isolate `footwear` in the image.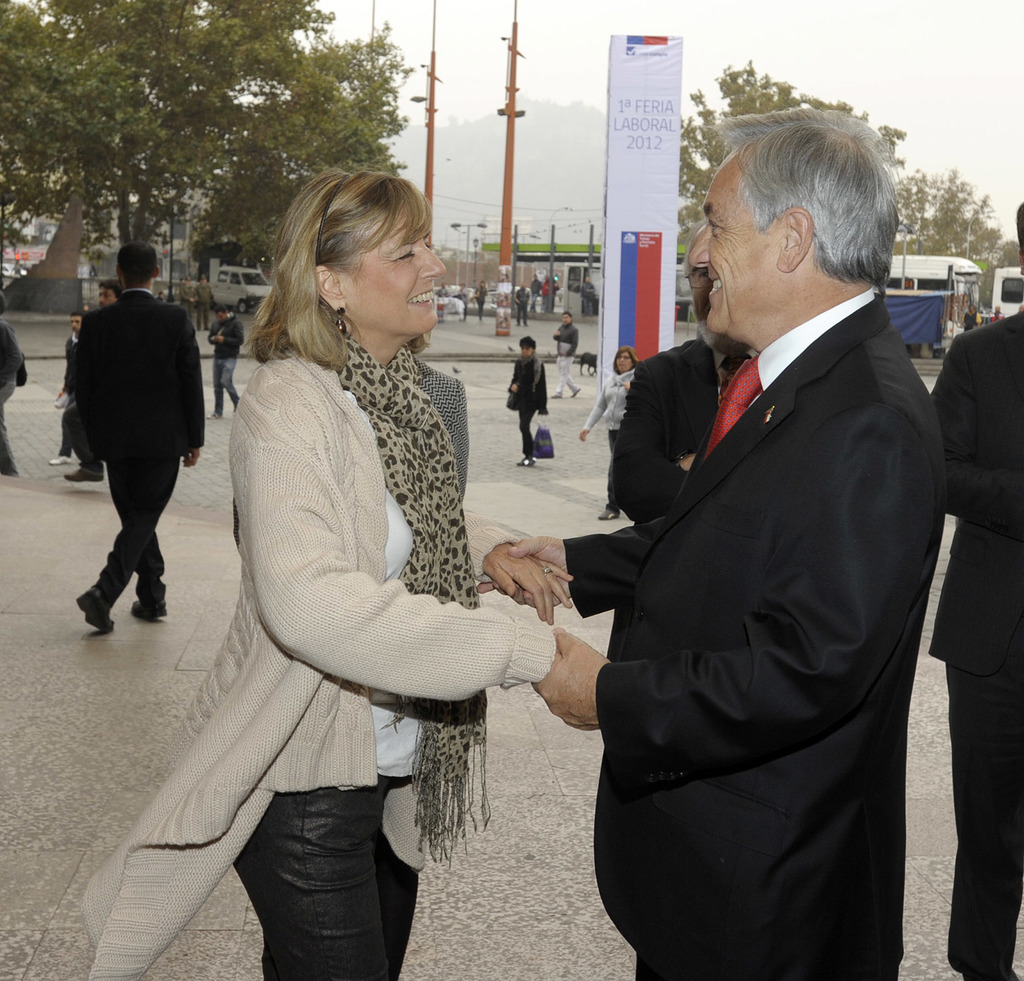
Isolated region: 65/468/105/485.
